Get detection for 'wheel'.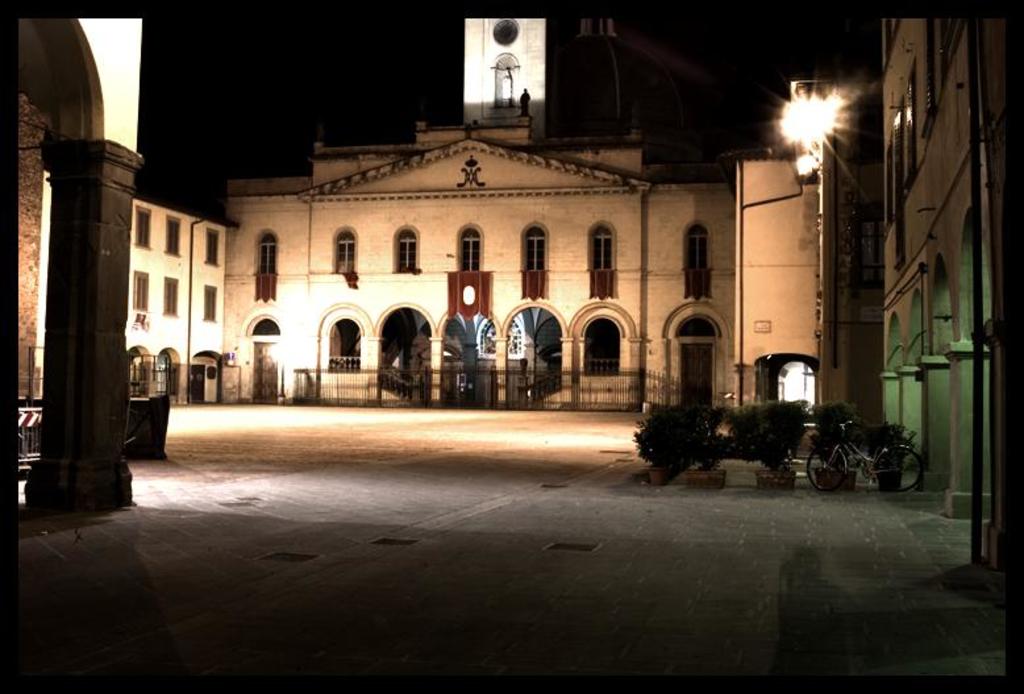
Detection: <bbox>871, 439, 924, 491</bbox>.
